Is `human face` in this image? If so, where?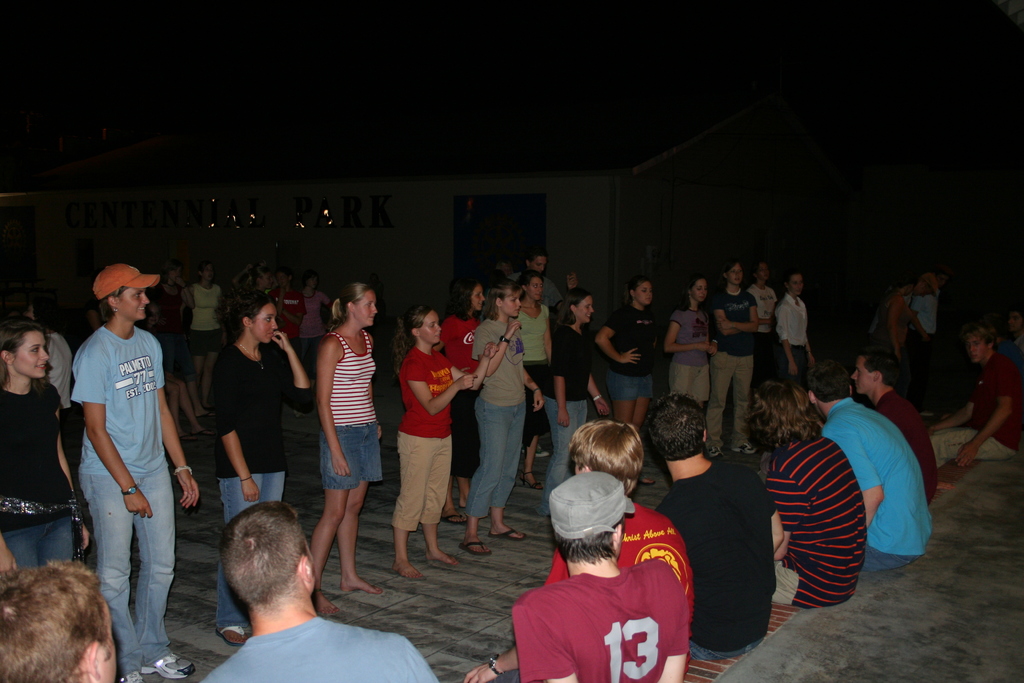
Yes, at {"left": 758, "top": 262, "right": 769, "bottom": 279}.
